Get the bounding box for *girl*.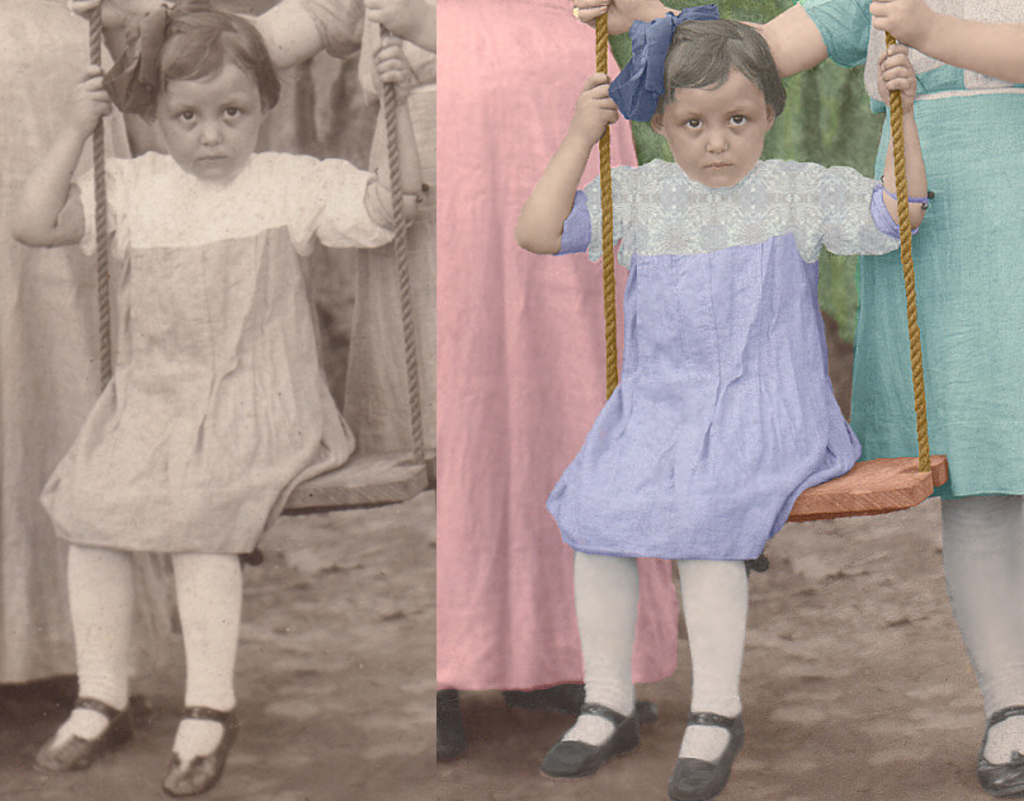
detection(8, 0, 431, 798).
